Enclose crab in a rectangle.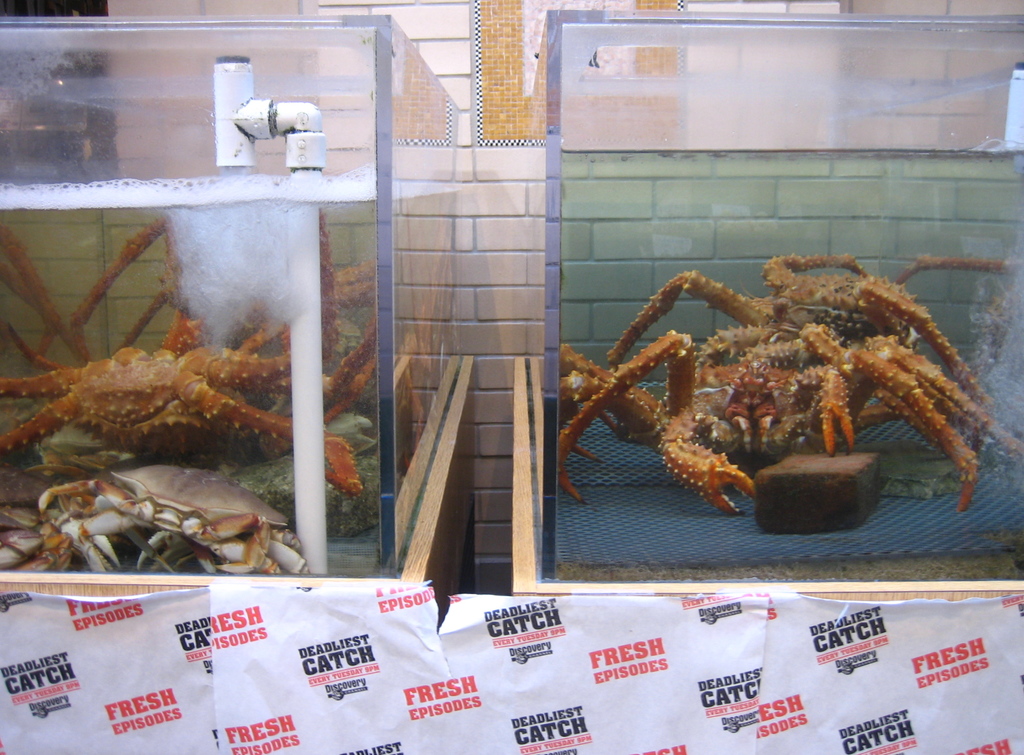
region(556, 251, 1010, 509).
